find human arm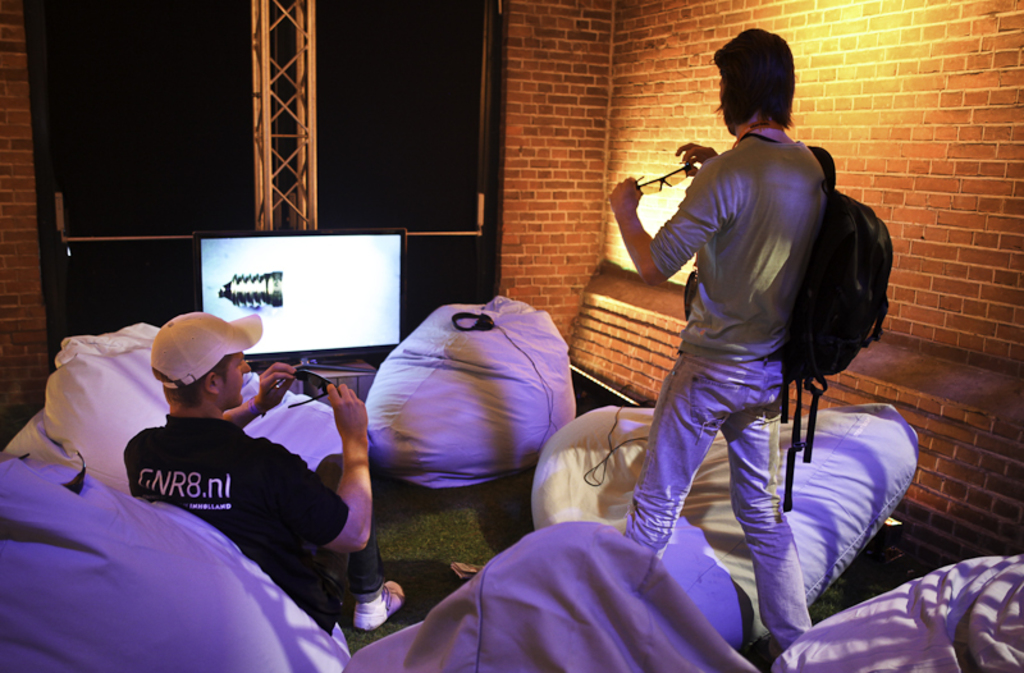
box(269, 379, 375, 553)
